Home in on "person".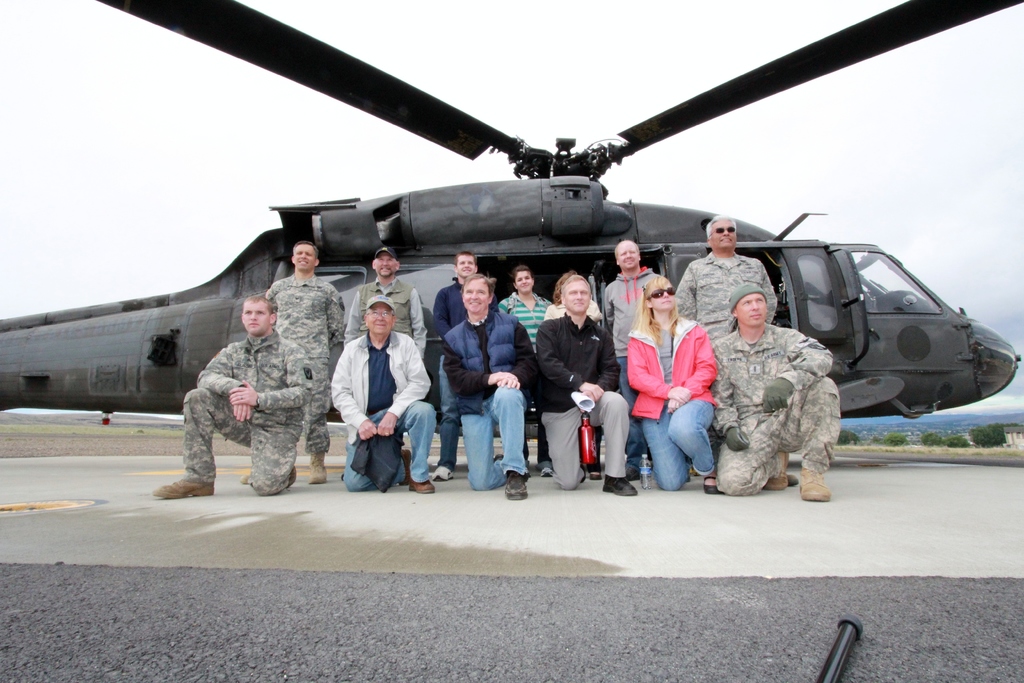
Homed in at x1=440 y1=276 x2=529 y2=497.
